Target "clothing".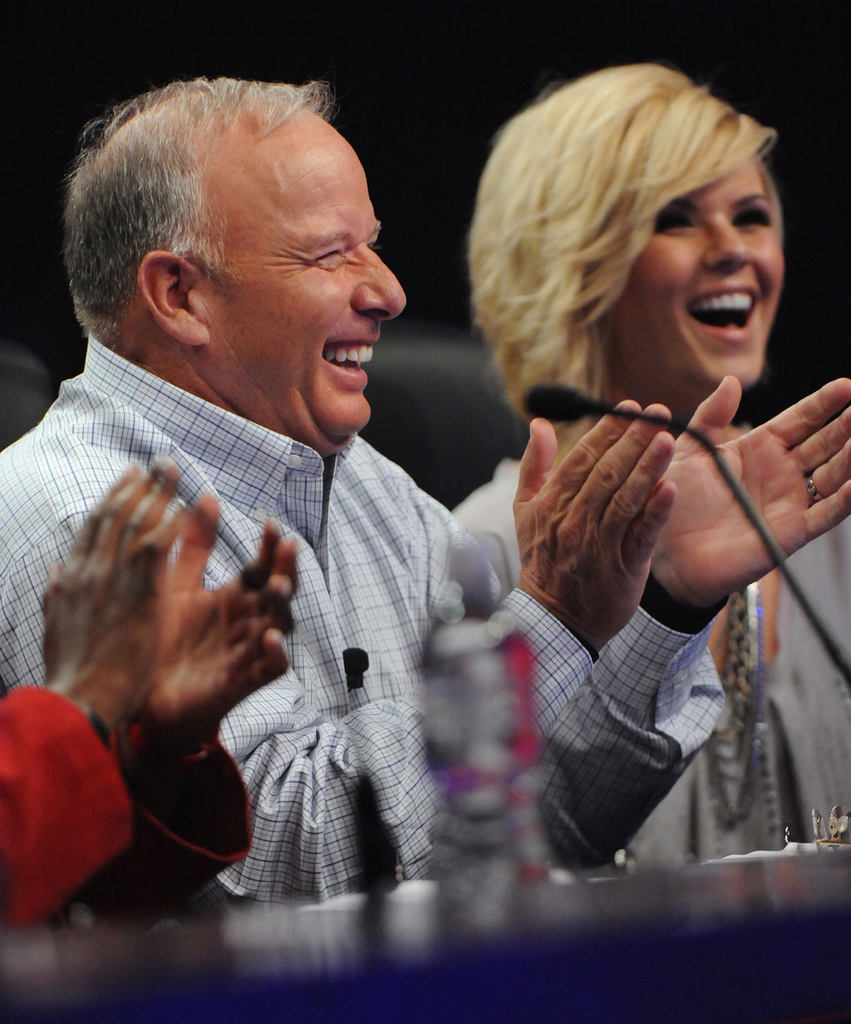
Target region: pyautogui.locateOnScreen(451, 457, 850, 875).
